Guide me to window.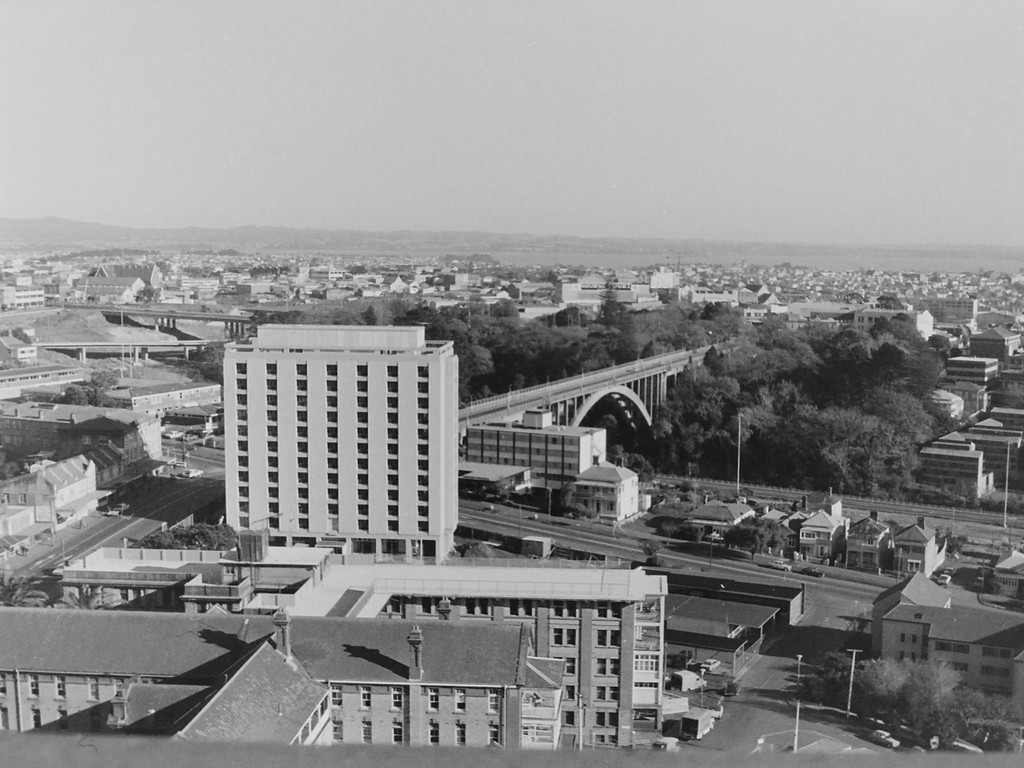
Guidance: x1=334, y1=719, x2=344, y2=746.
